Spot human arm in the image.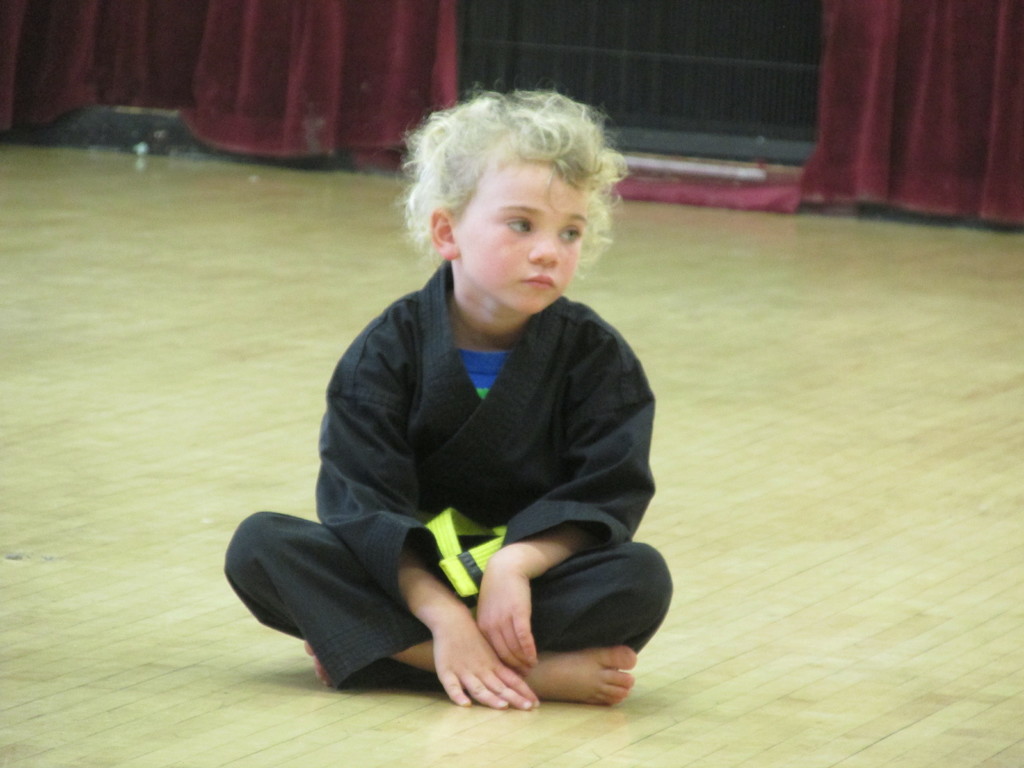
human arm found at {"x1": 470, "y1": 536, "x2": 552, "y2": 669}.
